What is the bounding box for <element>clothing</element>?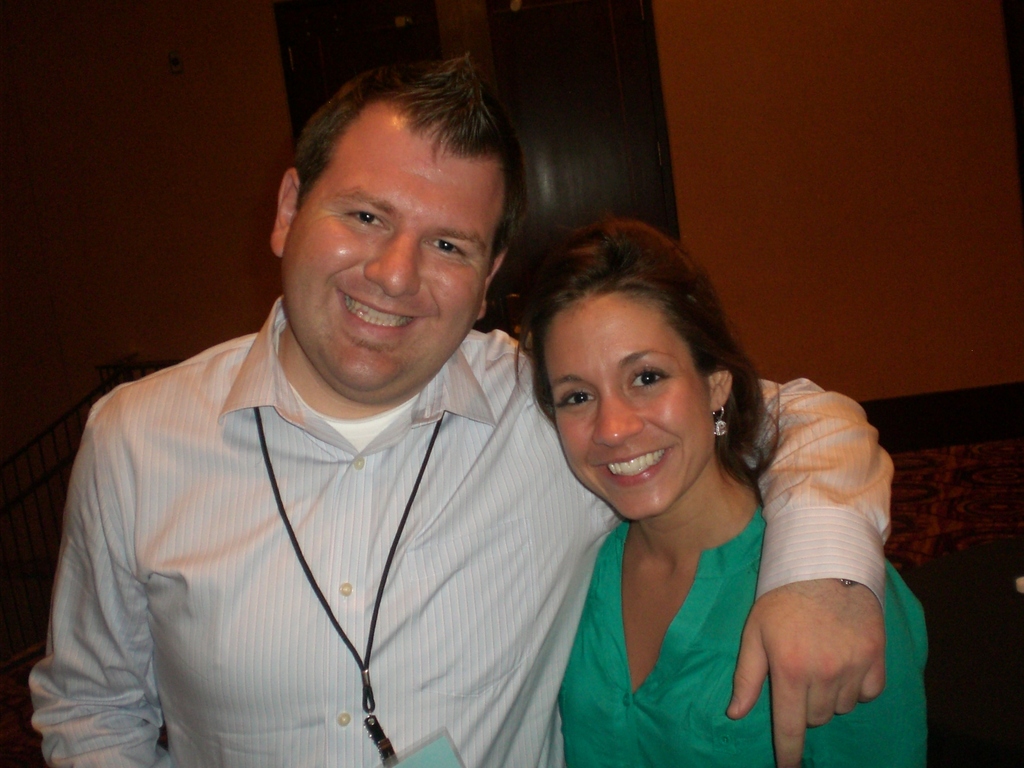
detection(562, 504, 932, 767).
